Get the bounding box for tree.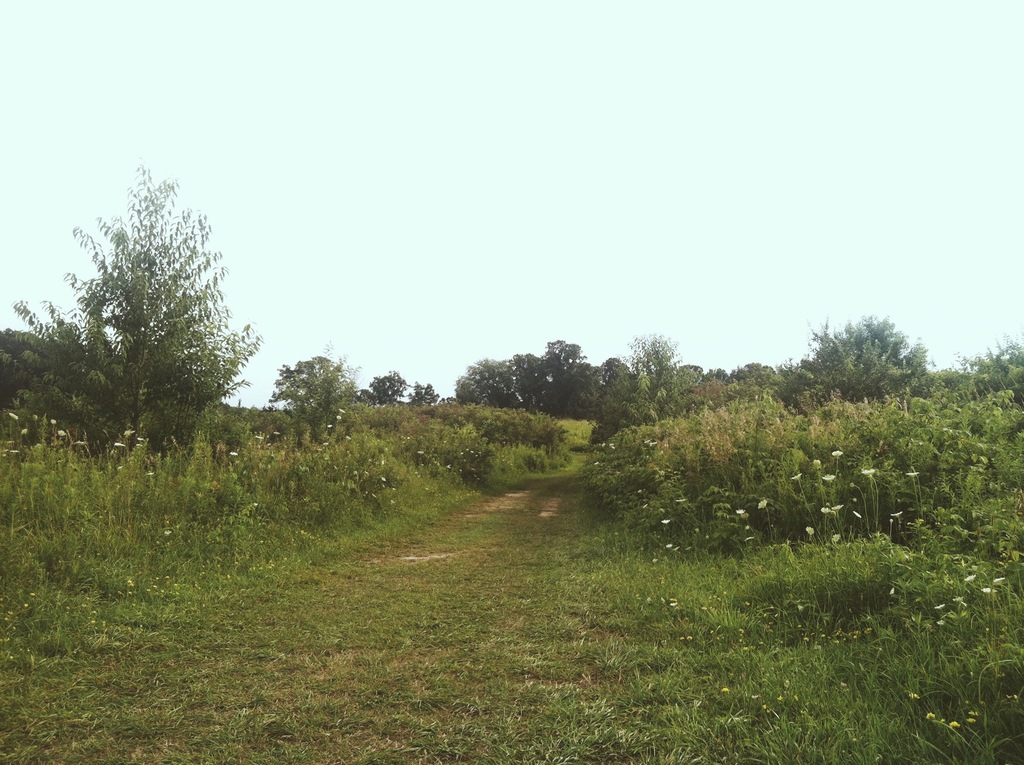
{"x1": 45, "y1": 140, "x2": 258, "y2": 524}.
